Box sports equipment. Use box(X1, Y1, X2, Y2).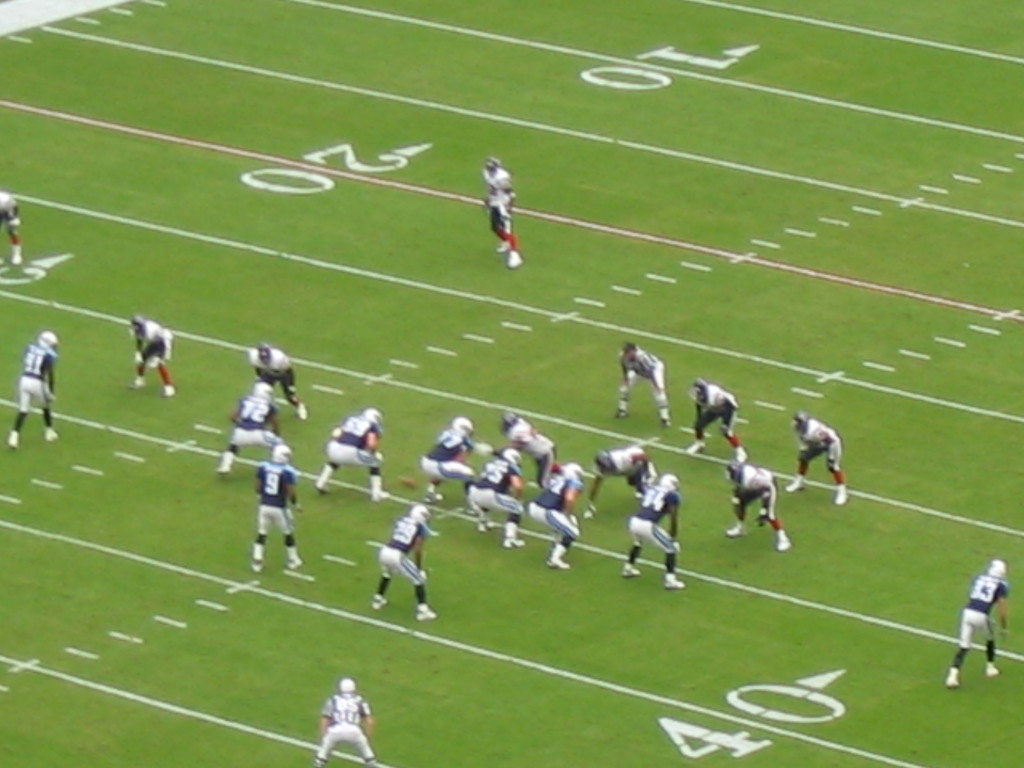
box(622, 559, 641, 581).
